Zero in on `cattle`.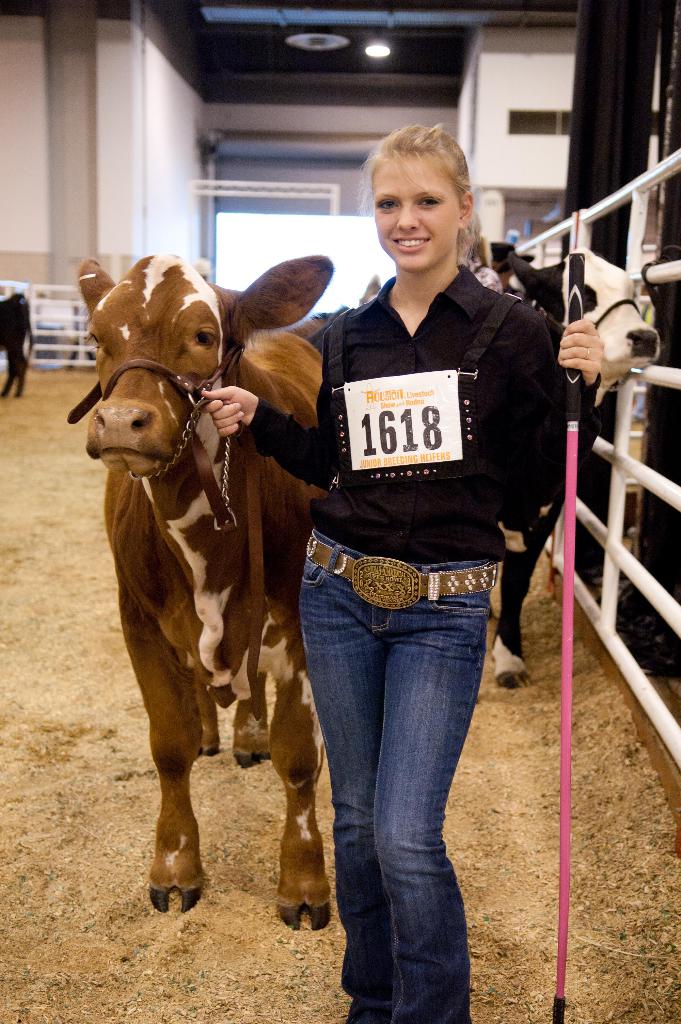
Zeroed in: 506:252:662:701.
